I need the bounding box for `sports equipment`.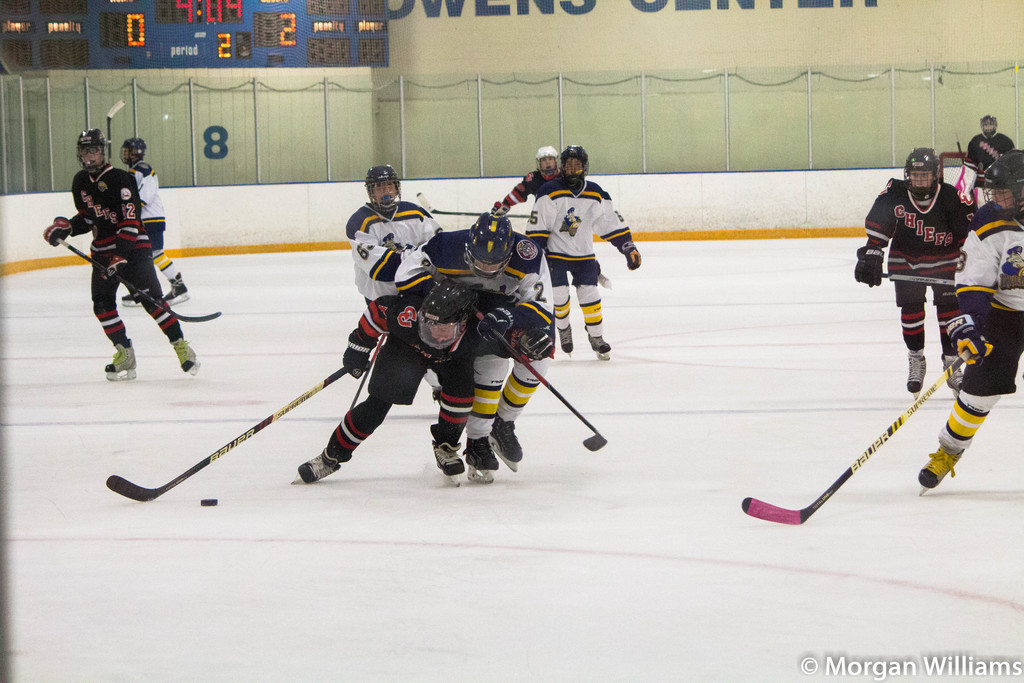
Here it is: box=[170, 335, 202, 373].
